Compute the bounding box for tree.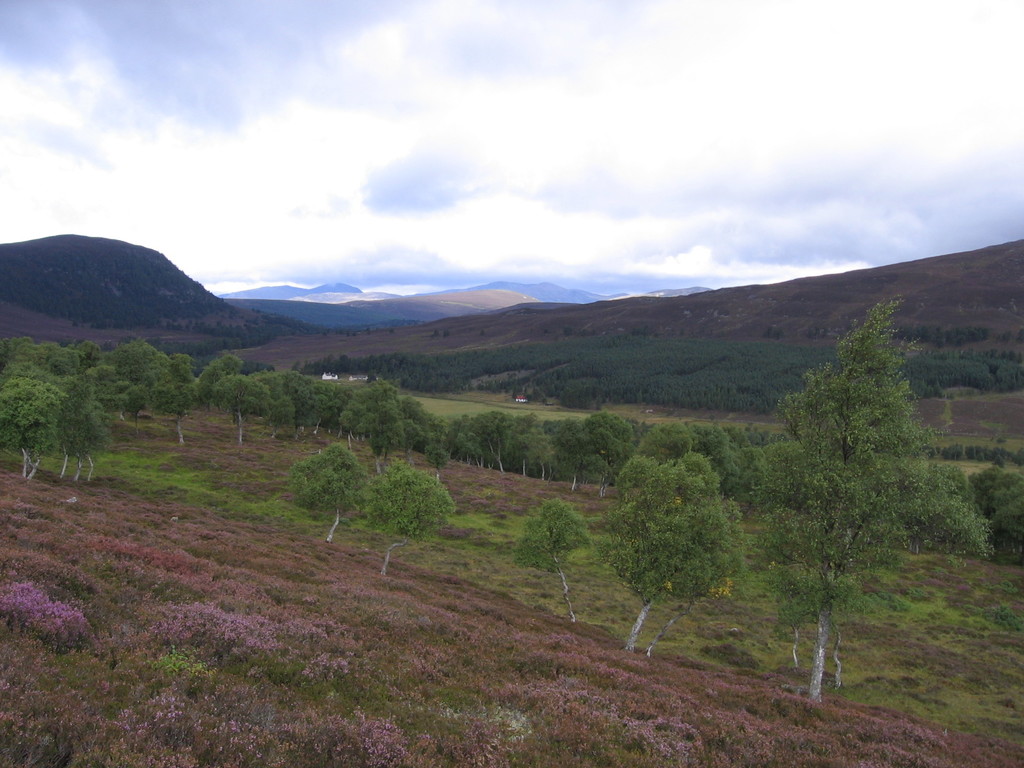
(283, 440, 376, 547).
